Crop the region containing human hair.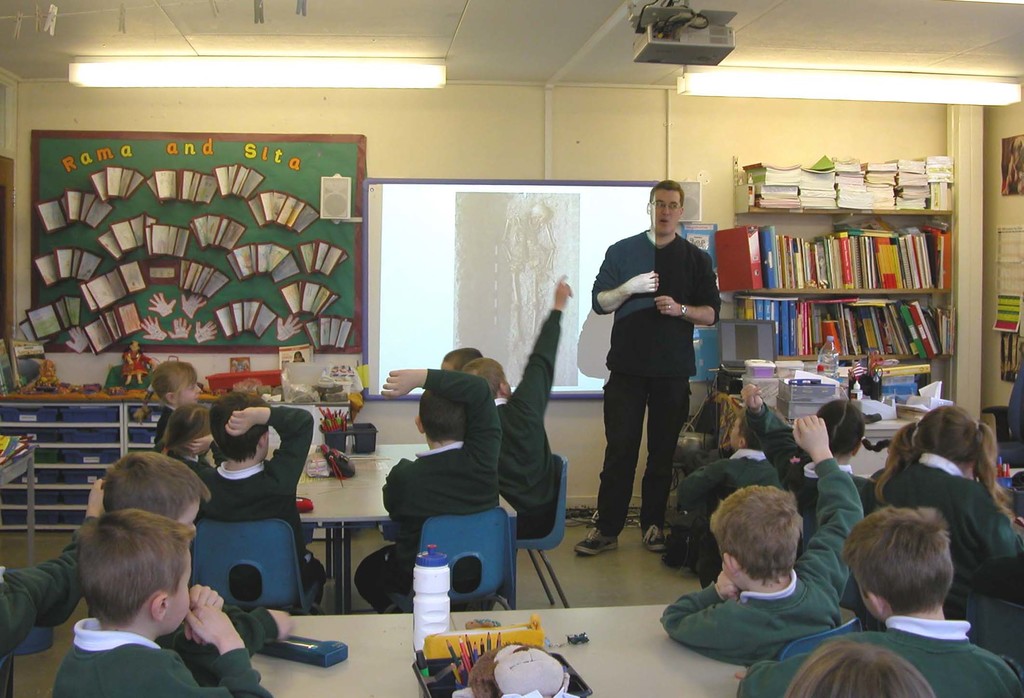
Crop region: x1=417, y1=388, x2=465, y2=442.
